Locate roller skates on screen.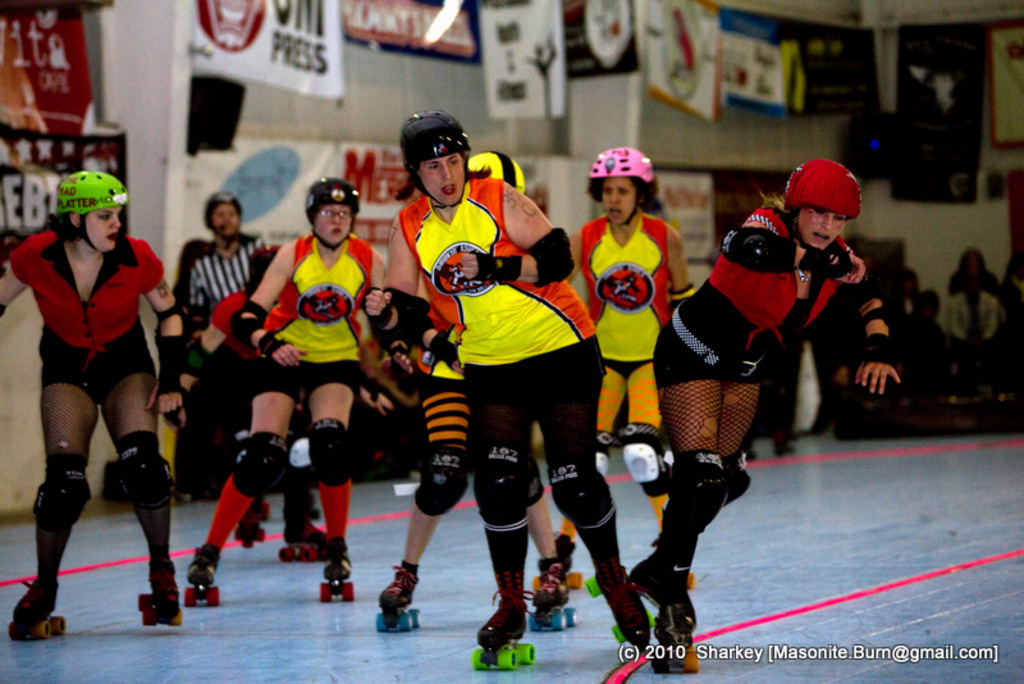
On screen at [274,512,321,560].
